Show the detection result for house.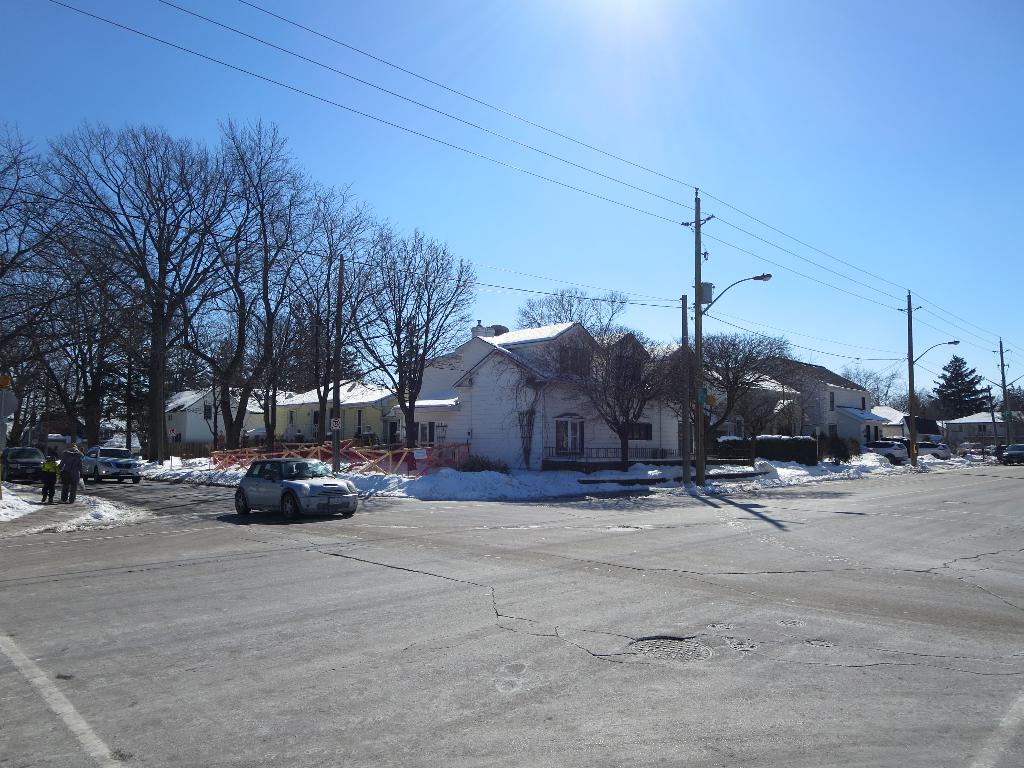
region(945, 401, 1023, 457).
